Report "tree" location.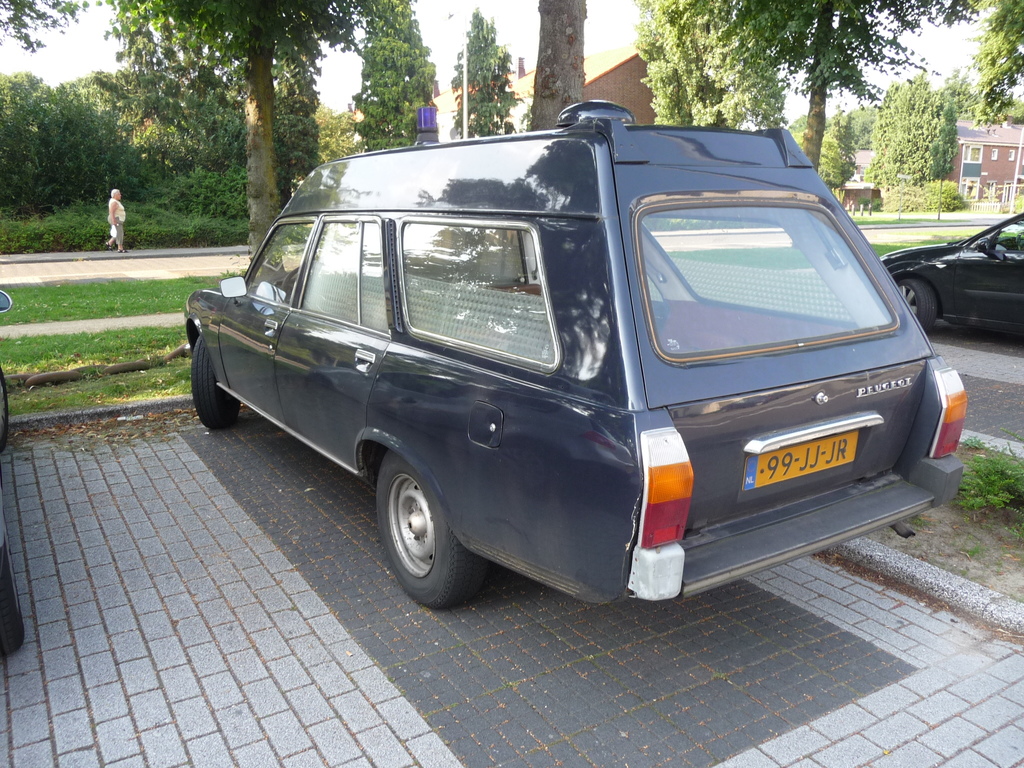
Report: 629 0 985 182.
